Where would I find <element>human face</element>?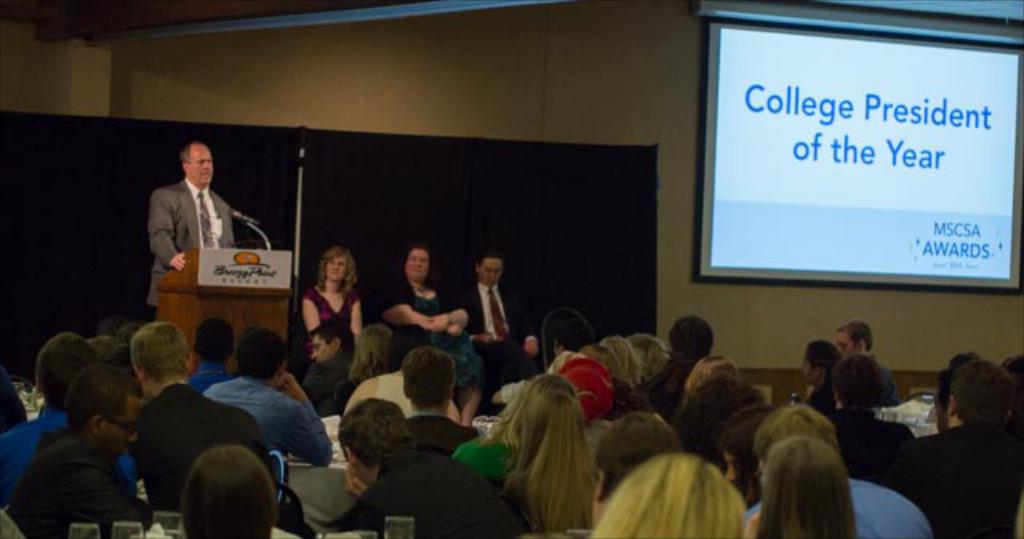
At bbox=(478, 259, 504, 286).
